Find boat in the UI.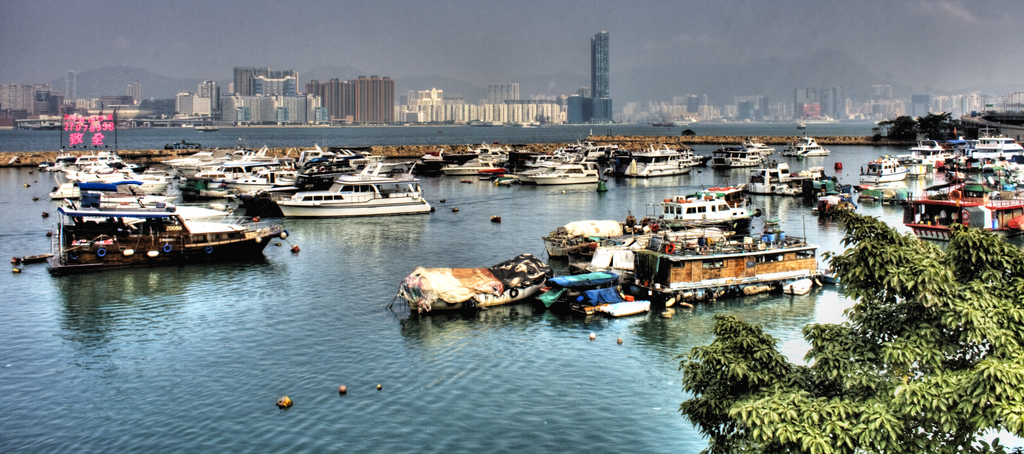
UI element at {"x1": 780, "y1": 130, "x2": 833, "y2": 158}.
